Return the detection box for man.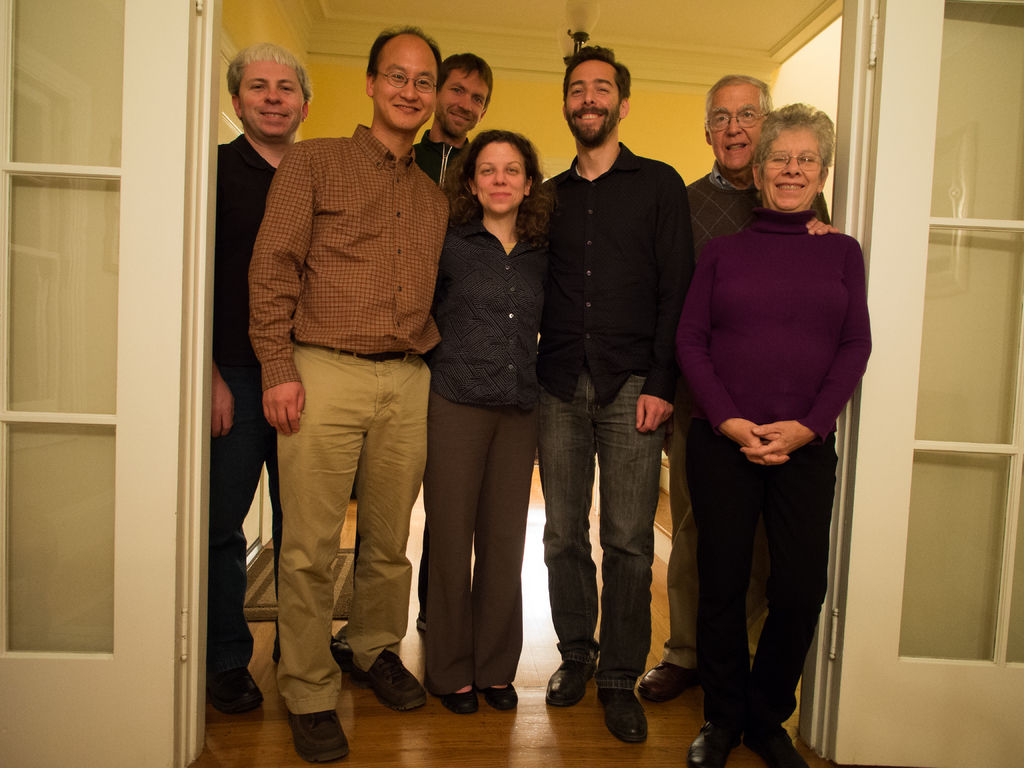
637:76:839:704.
